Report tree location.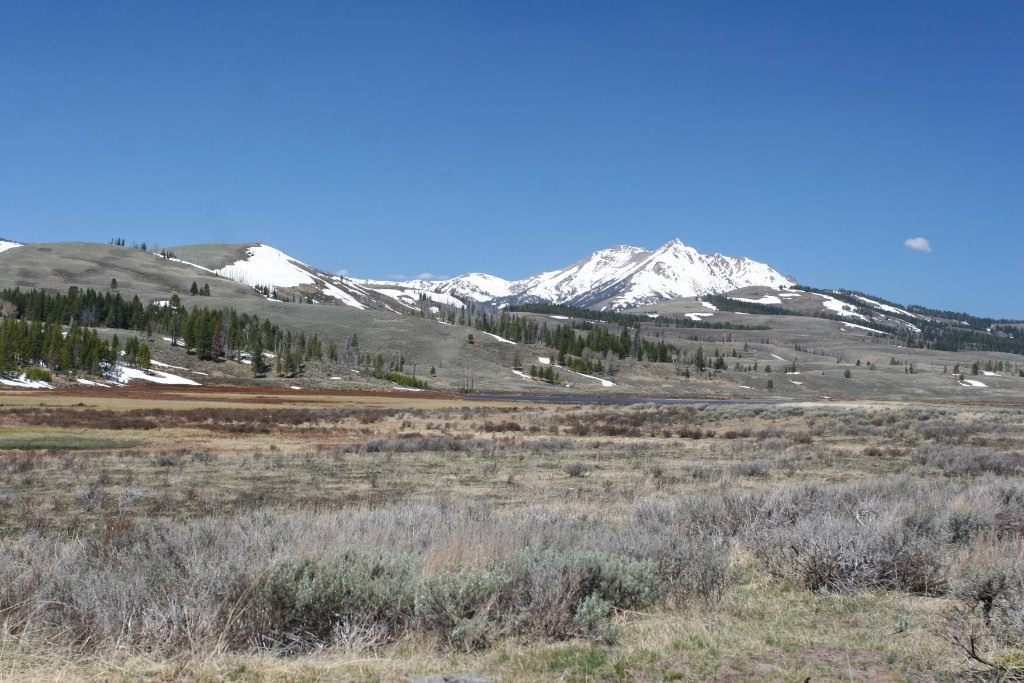
Report: left=77, top=324, right=109, bottom=387.
